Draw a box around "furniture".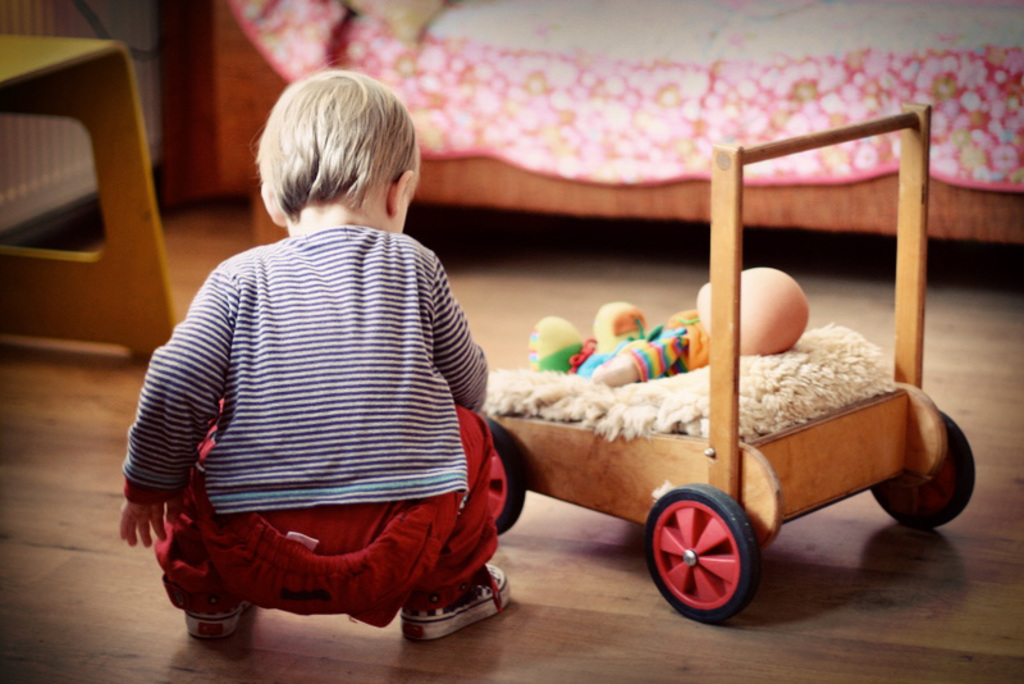
region(216, 0, 1023, 250).
